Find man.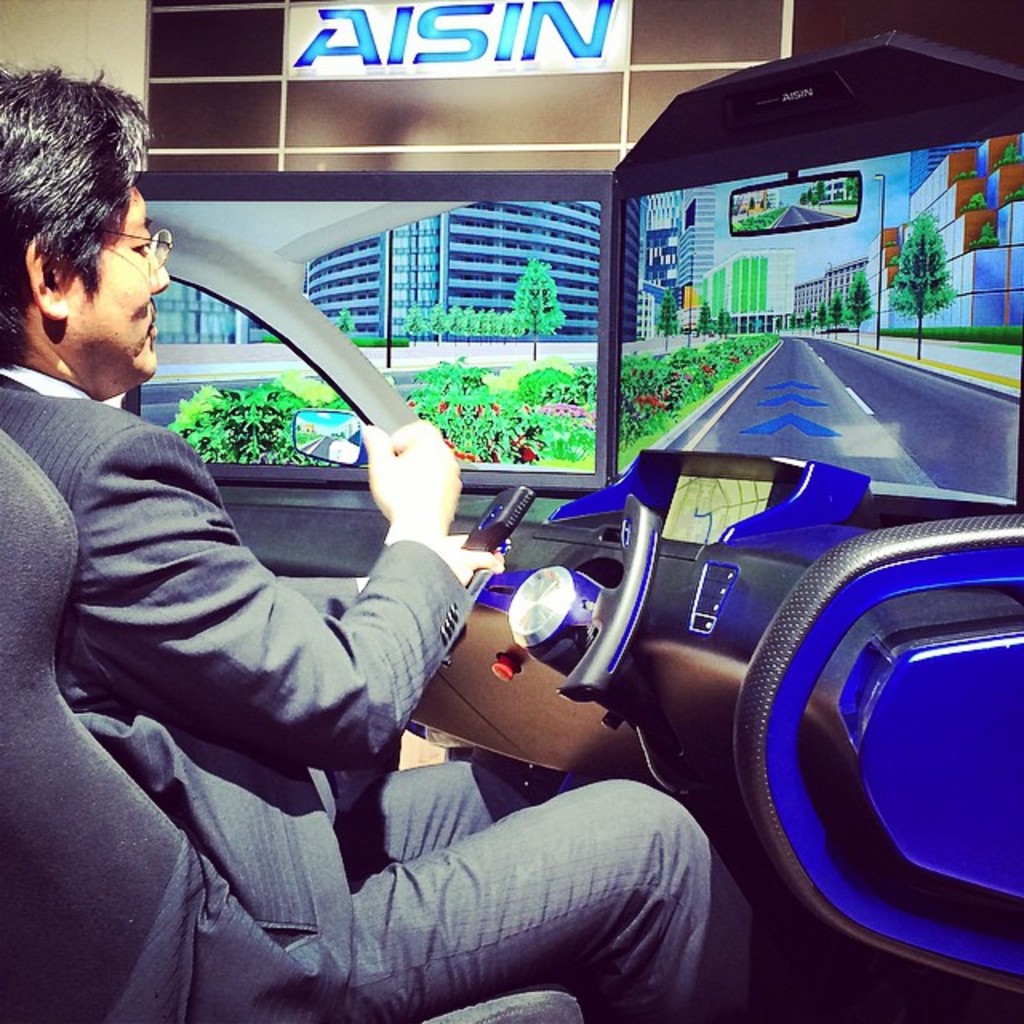
0, 70, 763, 1022.
